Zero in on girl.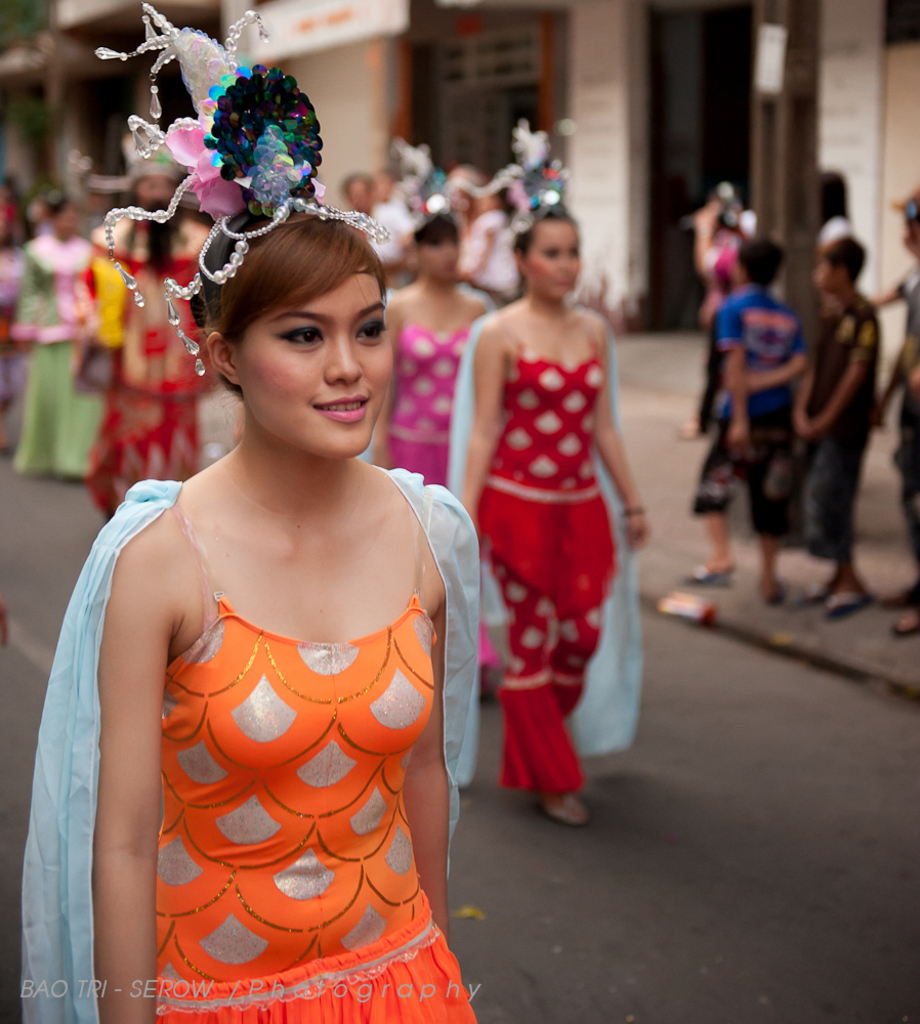
Zeroed in: [23,12,486,1023].
